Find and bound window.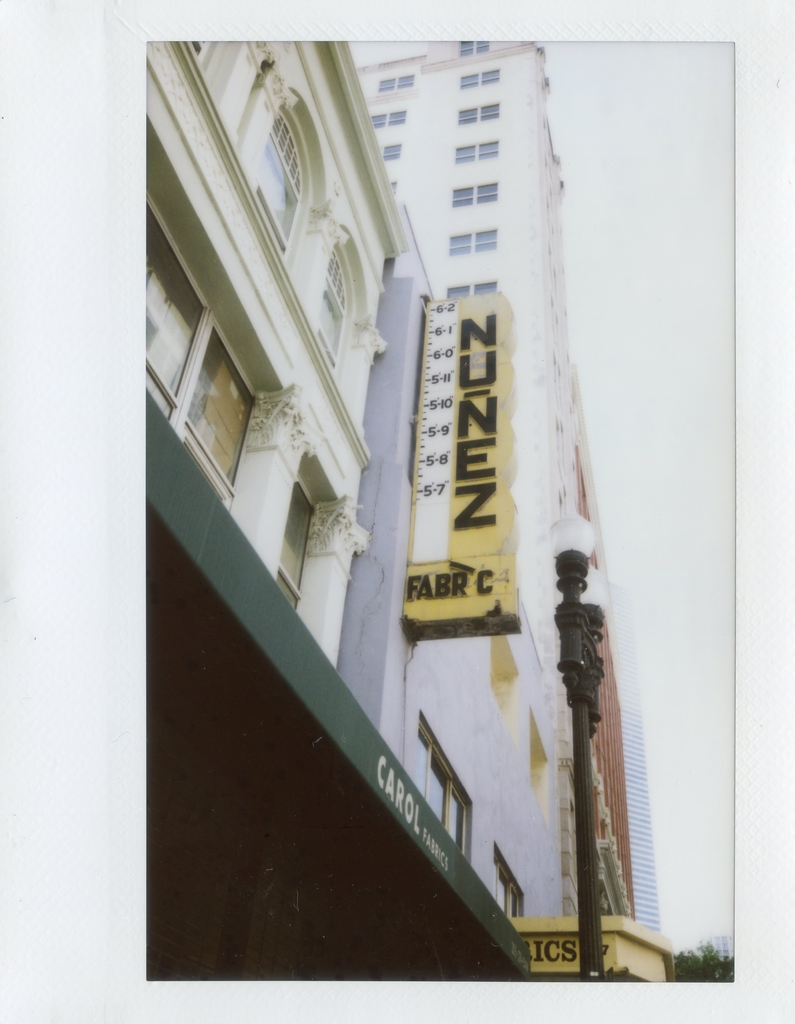
Bound: left=369, top=104, right=403, bottom=130.
